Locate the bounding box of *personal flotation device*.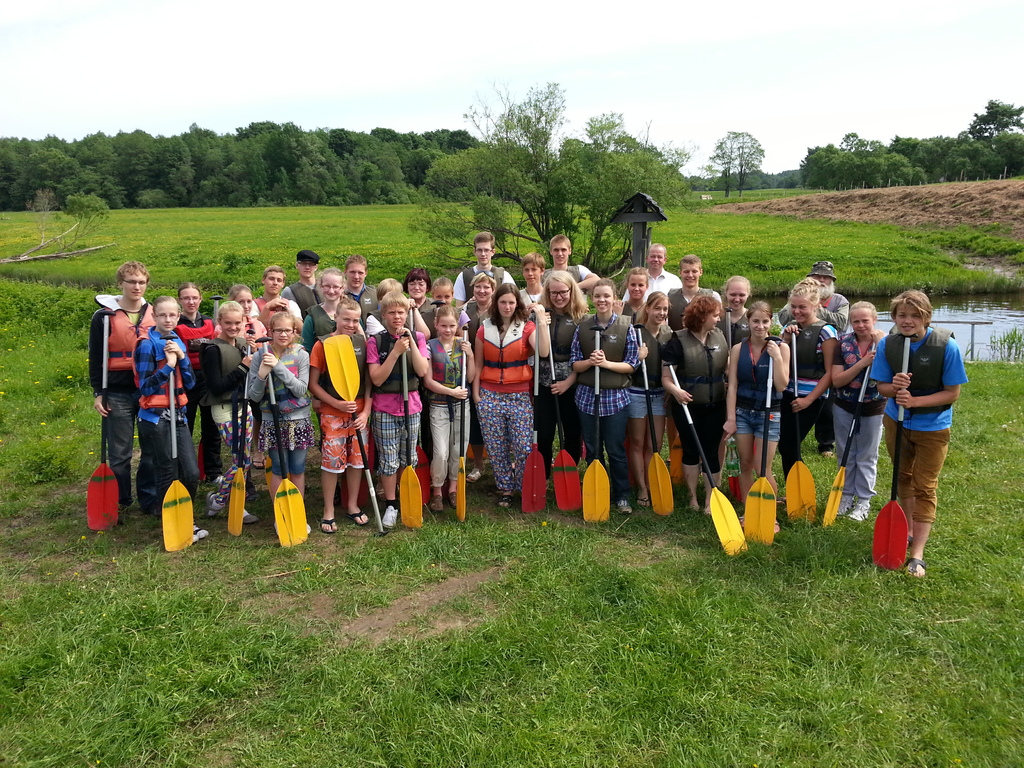
Bounding box: bbox=[368, 319, 424, 396].
